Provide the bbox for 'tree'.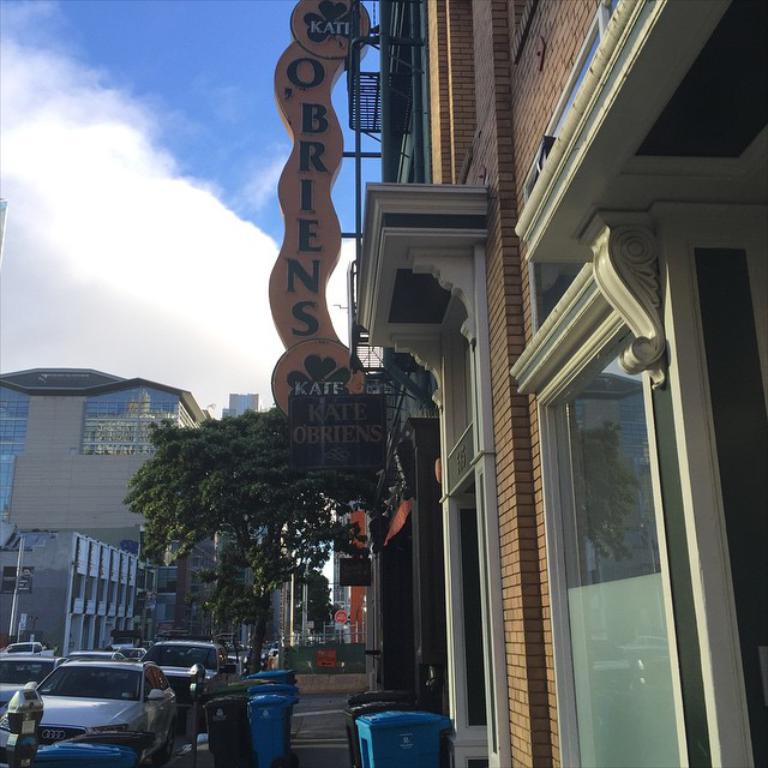
[left=185, top=547, right=277, bottom=658].
